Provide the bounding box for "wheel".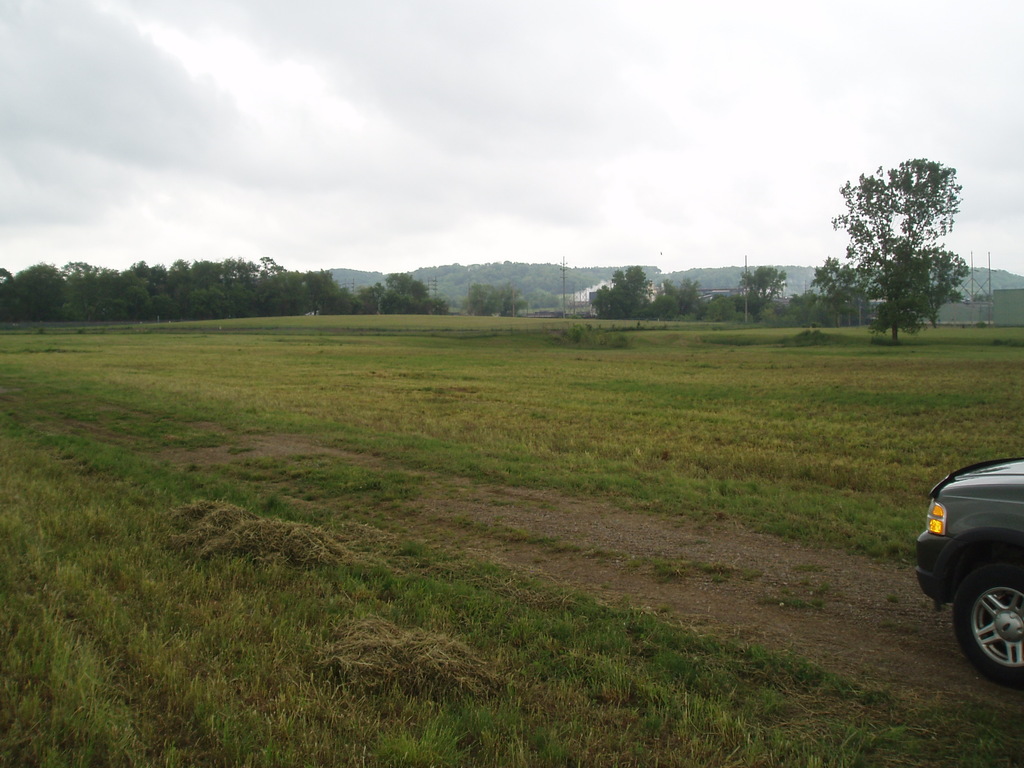
rect(948, 558, 1017, 675).
